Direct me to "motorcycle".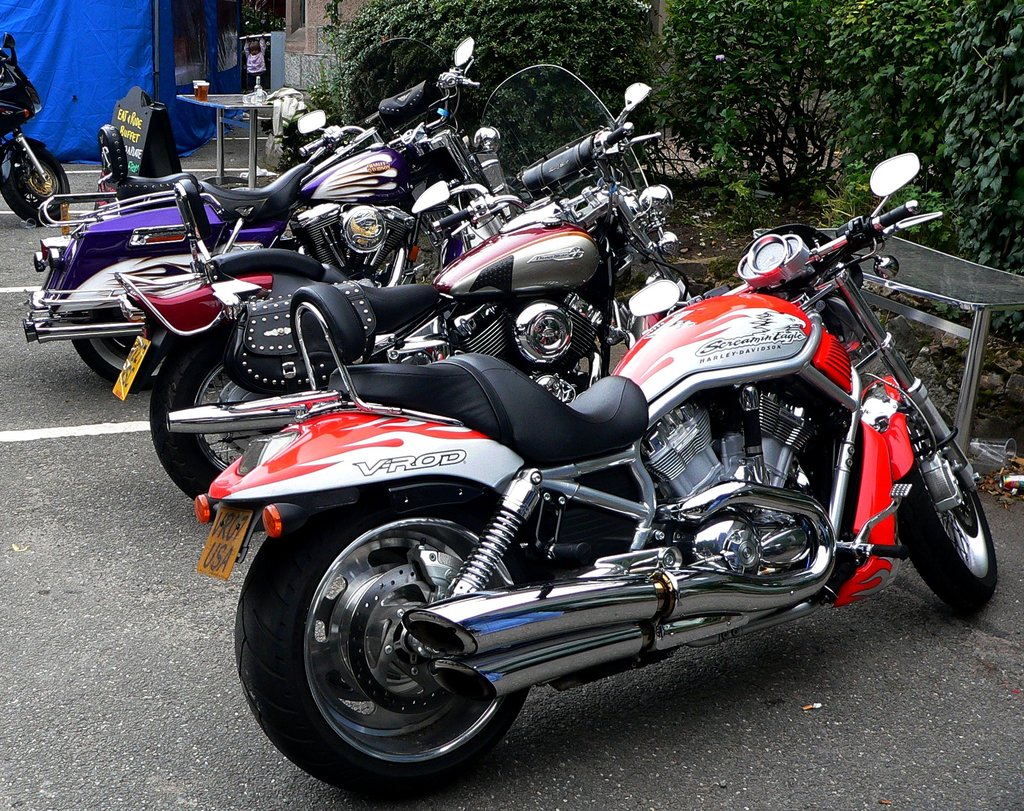
Direction: Rect(0, 28, 67, 229).
